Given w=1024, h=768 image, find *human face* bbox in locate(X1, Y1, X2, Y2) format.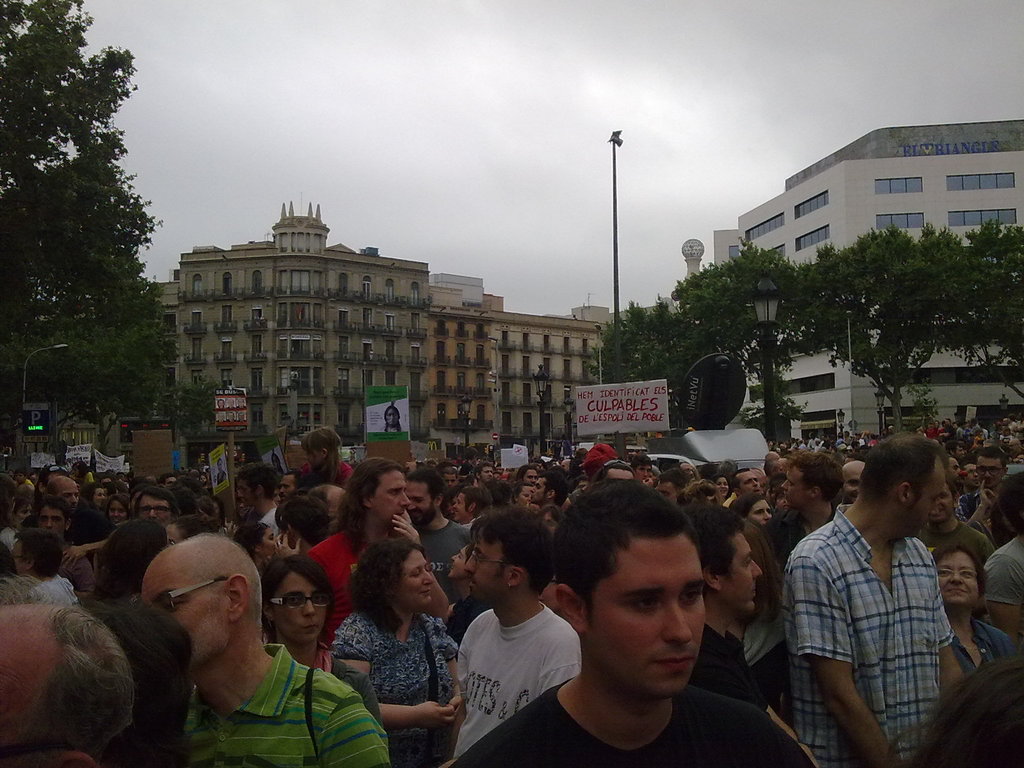
locate(530, 471, 547, 506).
